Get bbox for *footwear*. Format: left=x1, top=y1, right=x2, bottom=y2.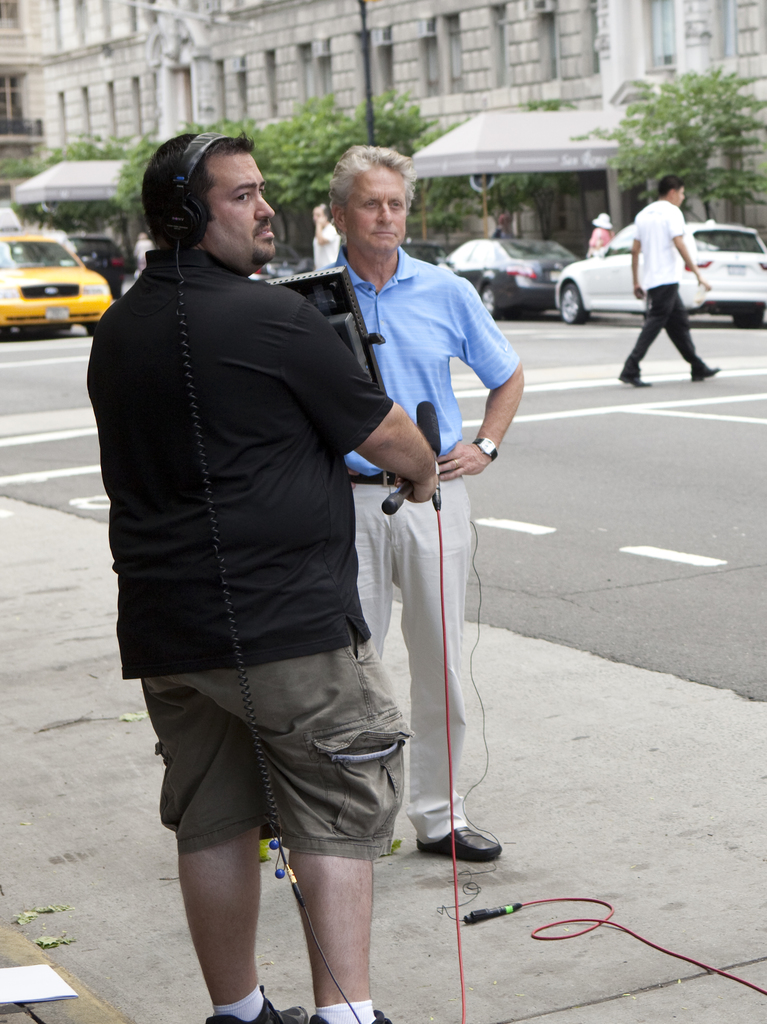
left=412, top=821, right=510, bottom=863.
